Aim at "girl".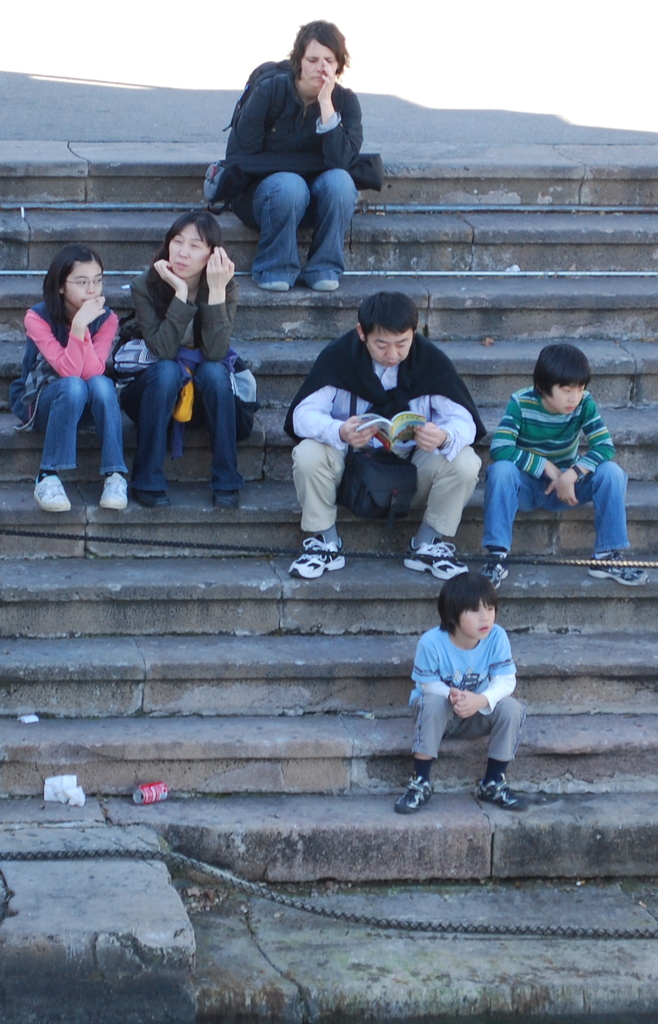
Aimed at 12,245,136,518.
